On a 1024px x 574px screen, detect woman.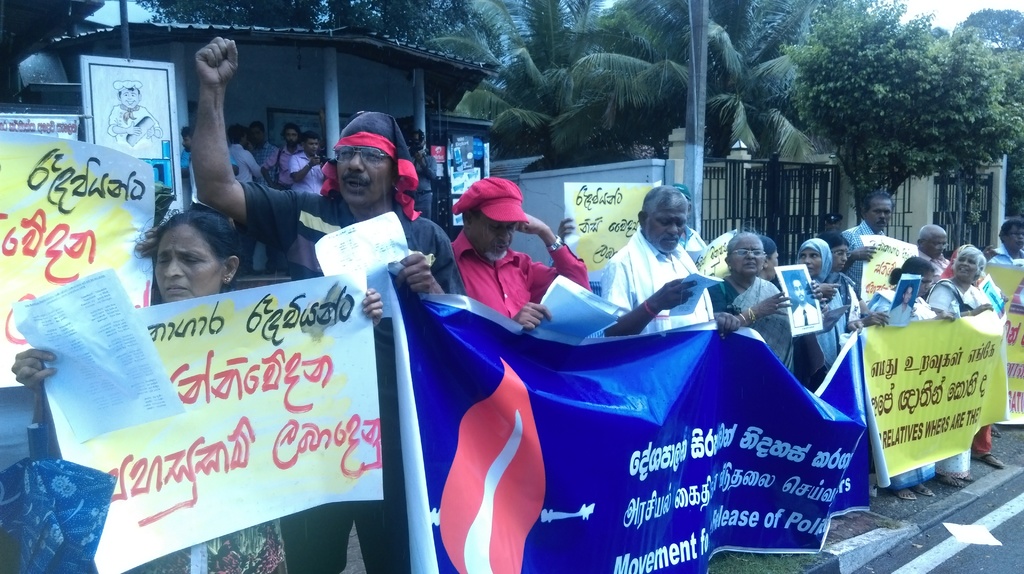
l=886, t=256, r=939, b=502.
